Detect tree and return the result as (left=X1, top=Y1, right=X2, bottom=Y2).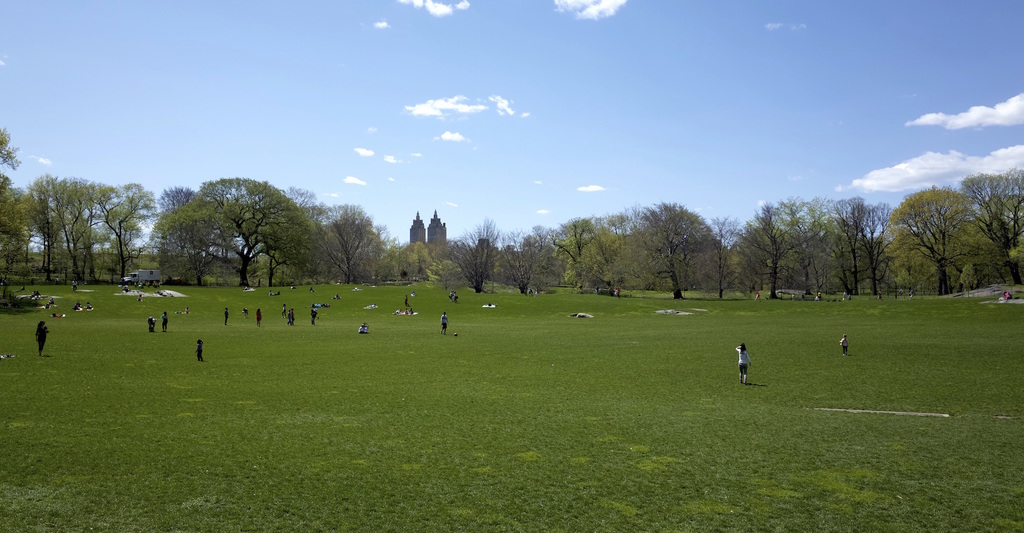
(left=940, top=166, right=1023, bottom=287).
